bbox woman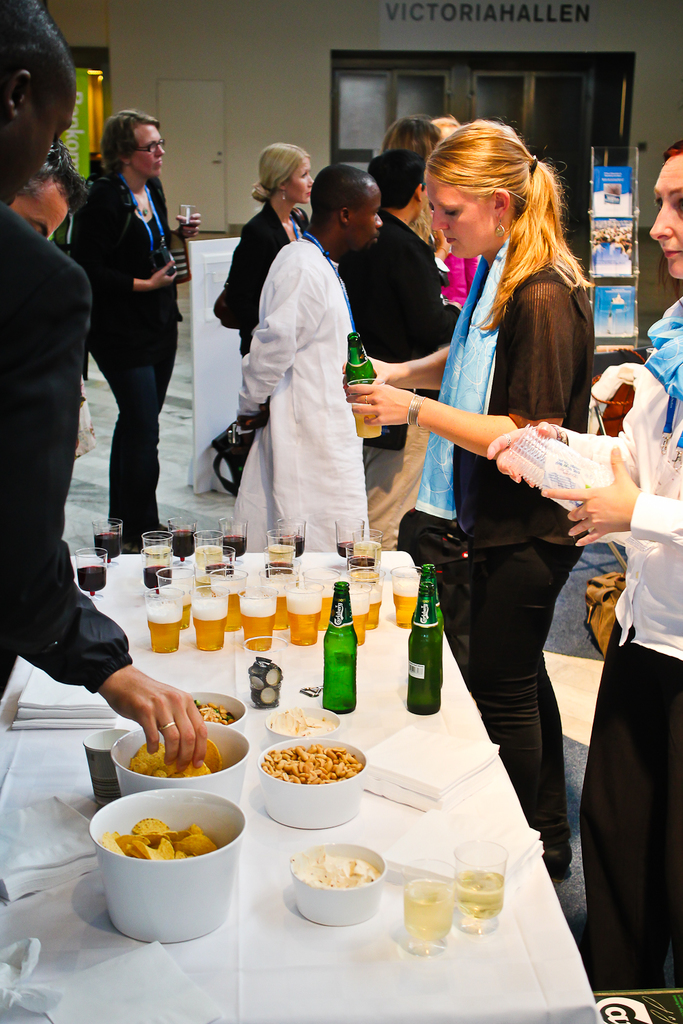
[x1=342, y1=116, x2=594, y2=881]
